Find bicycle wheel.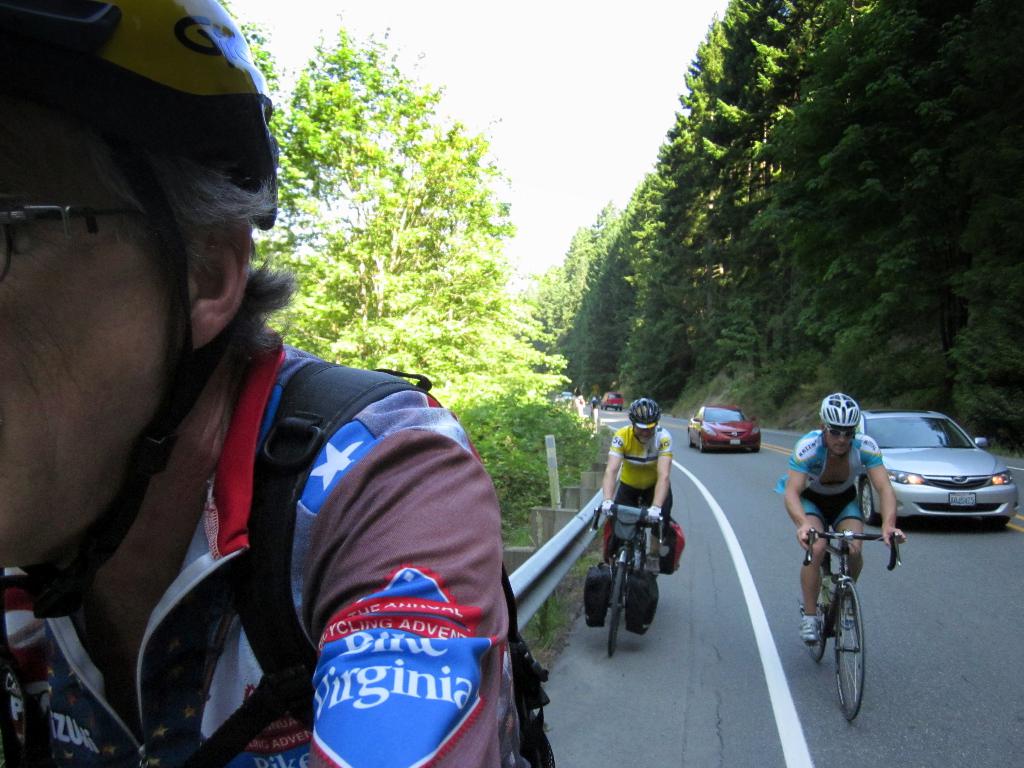
<bbox>817, 562, 877, 700</bbox>.
